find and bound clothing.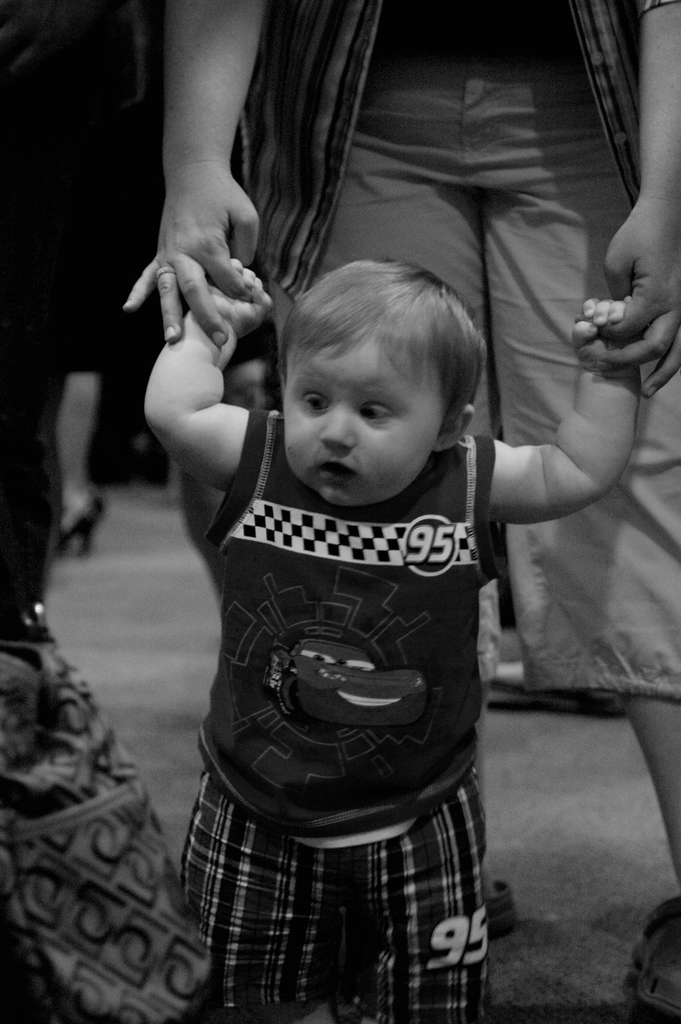
Bound: bbox=[227, 0, 680, 692].
